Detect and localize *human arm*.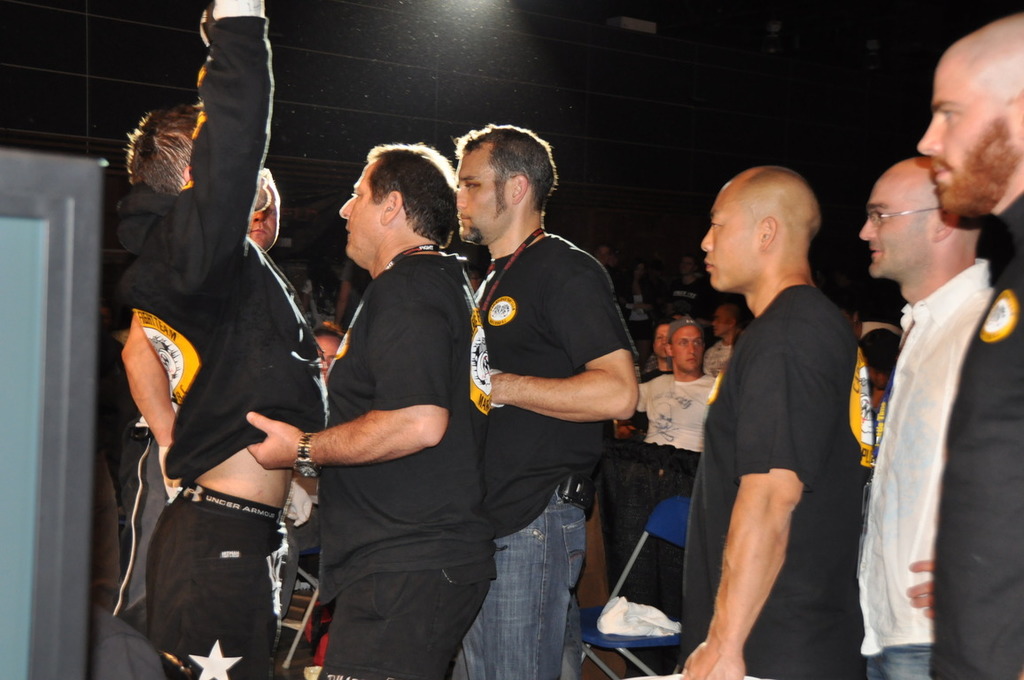
Localized at 490 268 639 434.
